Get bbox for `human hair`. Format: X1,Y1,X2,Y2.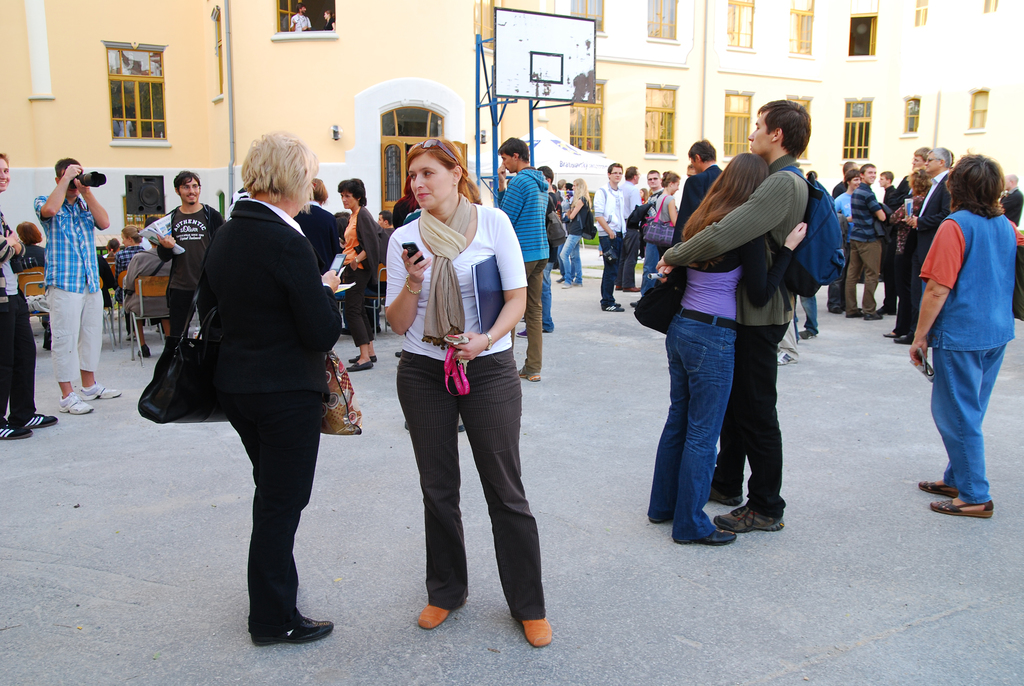
687,139,715,161.
